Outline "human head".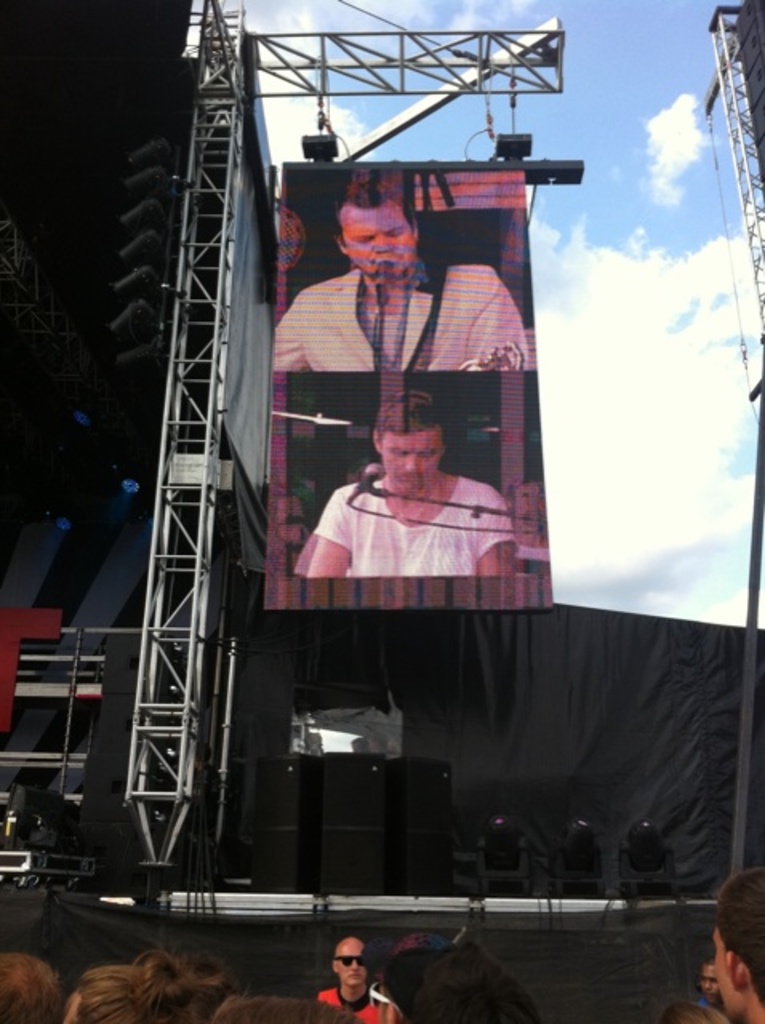
Outline: detection(0, 958, 64, 1022).
